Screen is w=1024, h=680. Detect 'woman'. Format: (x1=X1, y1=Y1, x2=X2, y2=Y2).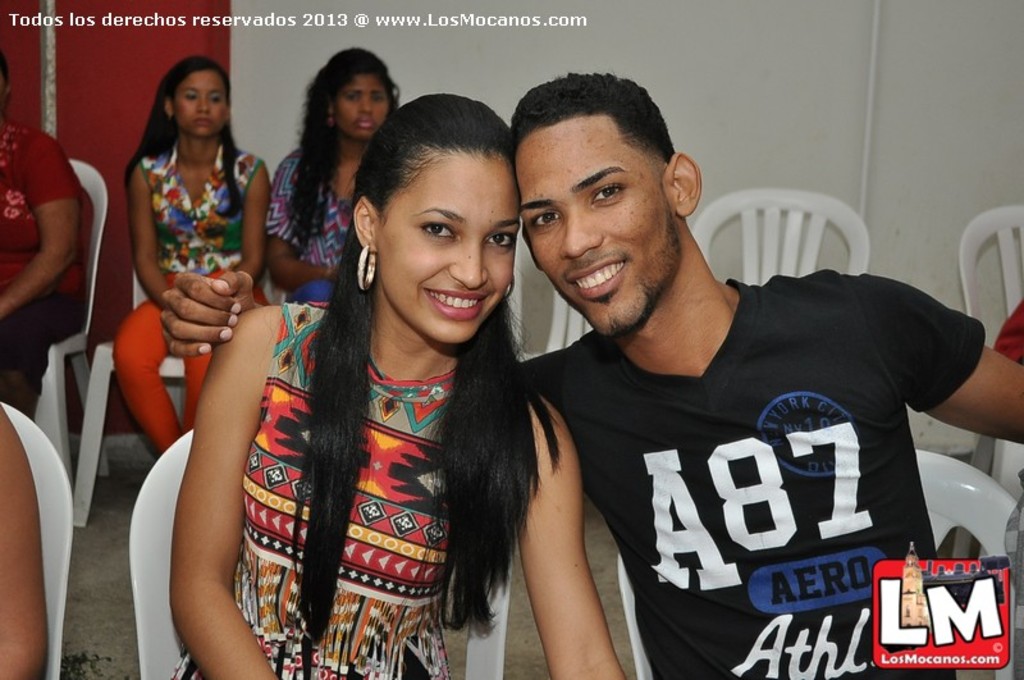
(x1=261, y1=46, x2=403, y2=304).
